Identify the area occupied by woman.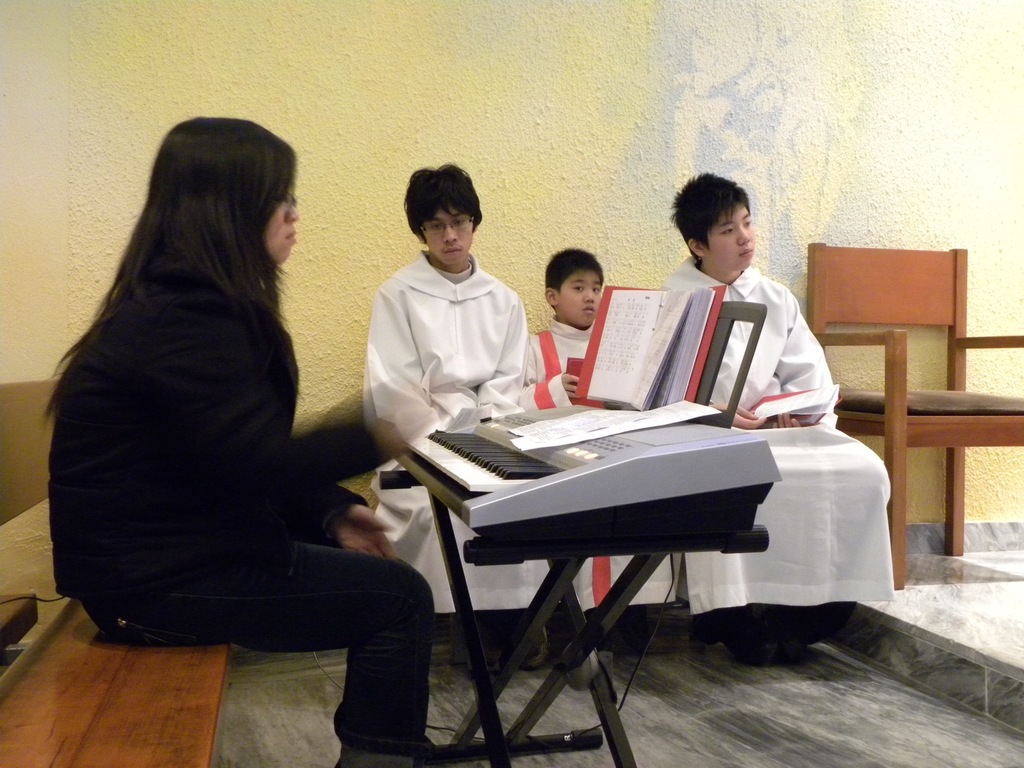
Area: l=38, t=114, r=437, b=767.
